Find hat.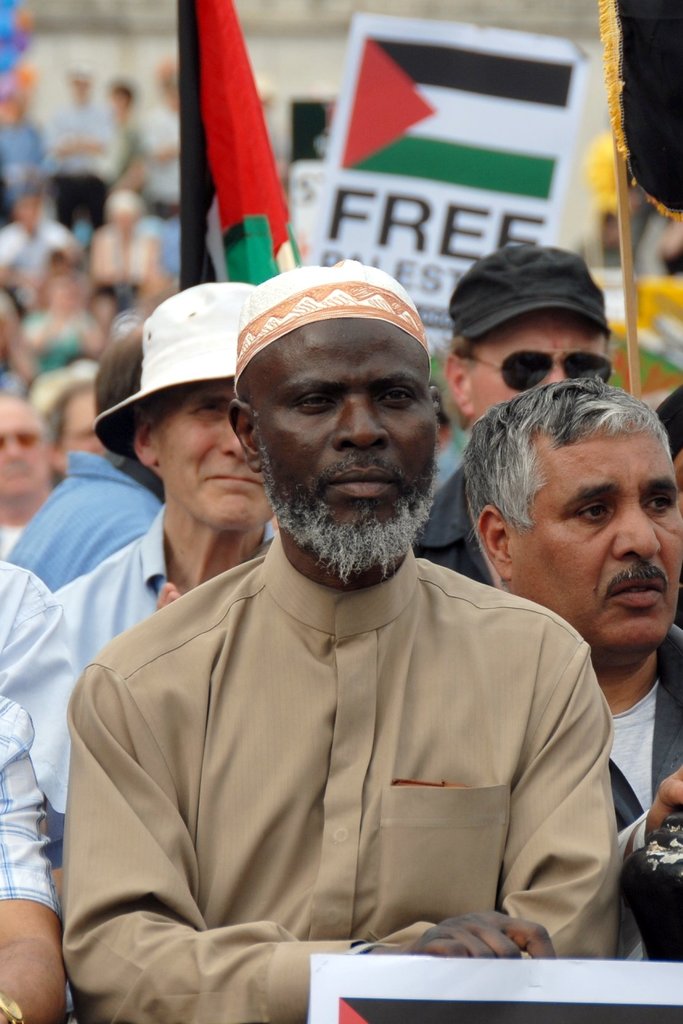
BBox(449, 240, 609, 335).
